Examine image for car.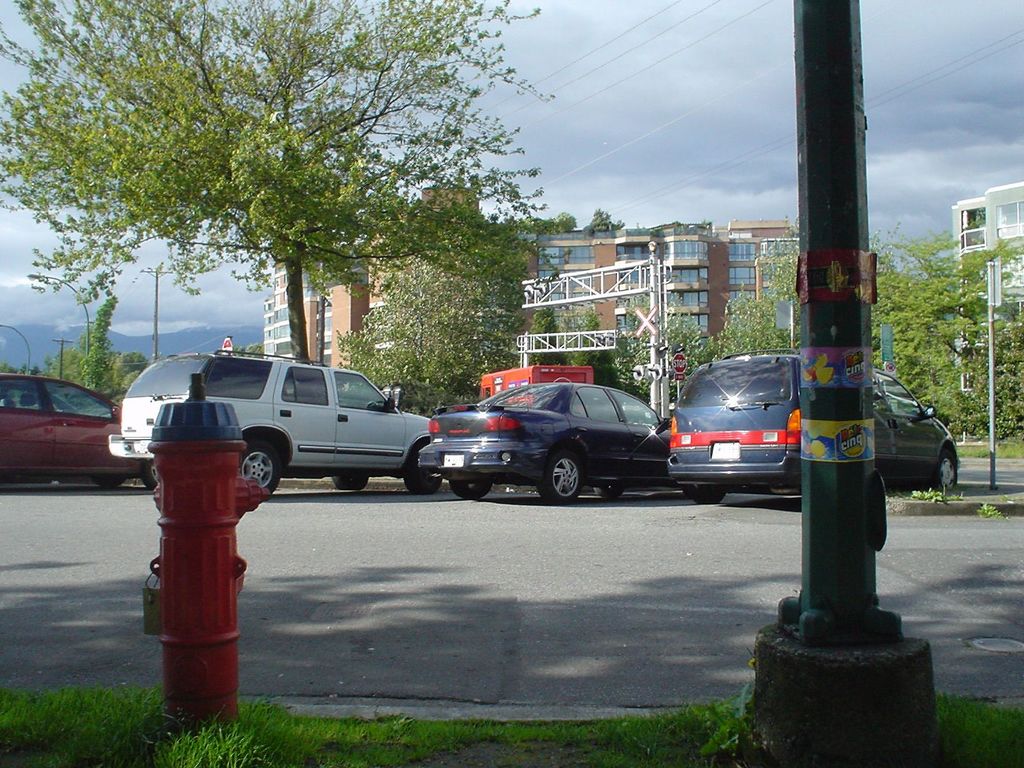
Examination result: [0, 377, 157, 484].
